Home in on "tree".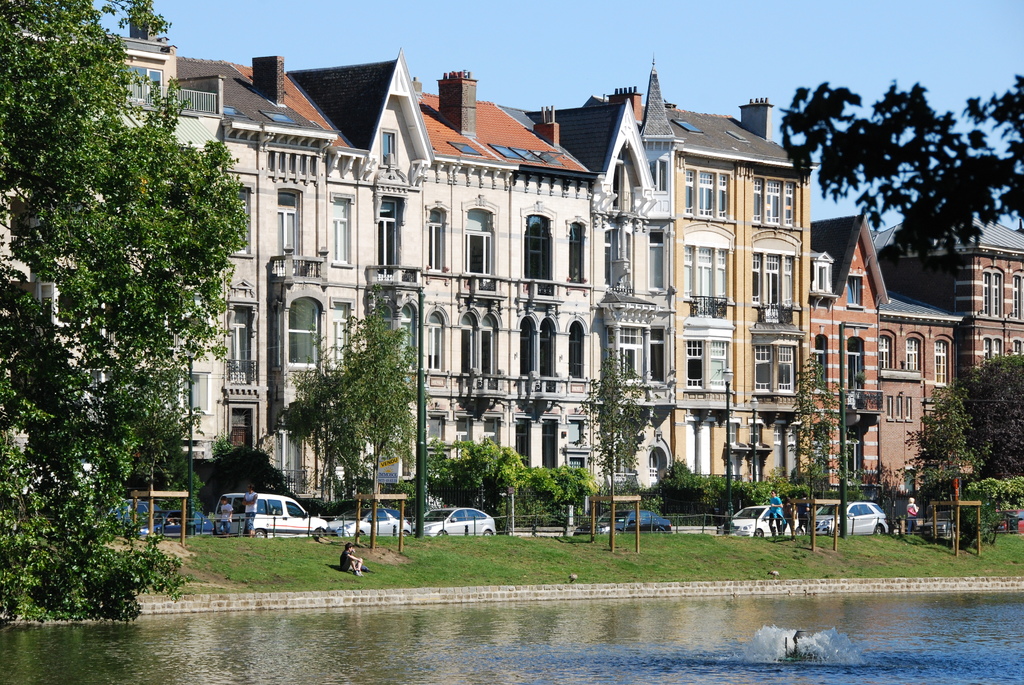
Homed in at (650, 450, 846, 537).
